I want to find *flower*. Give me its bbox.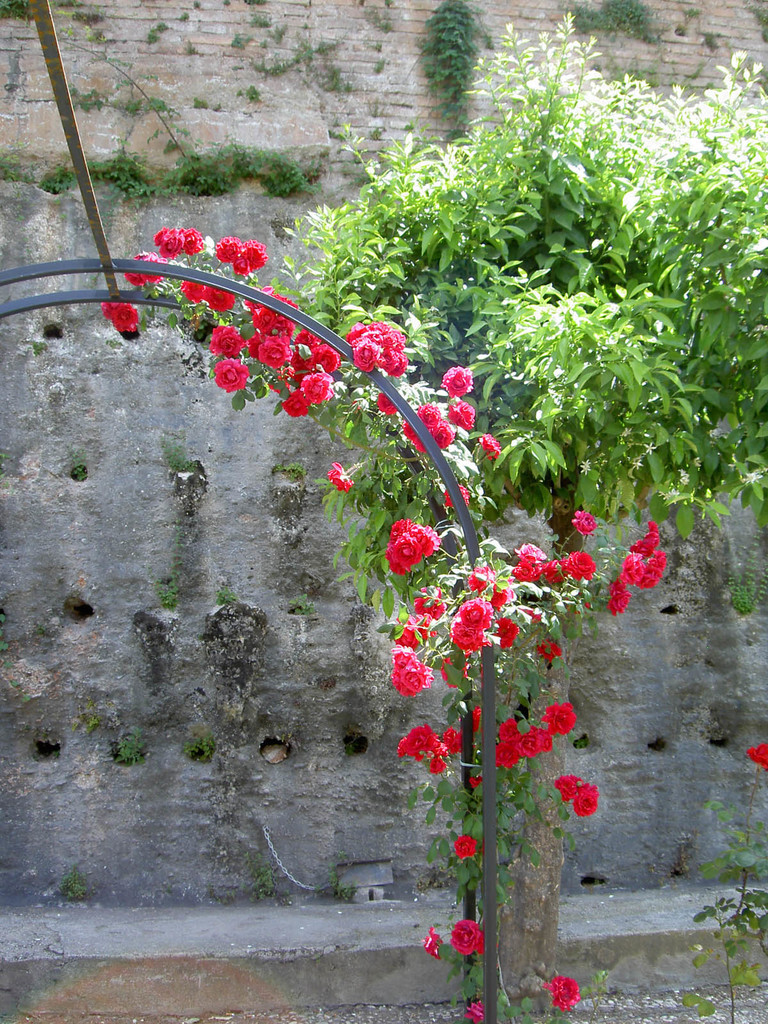
(left=449, top=398, right=475, bottom=430).
